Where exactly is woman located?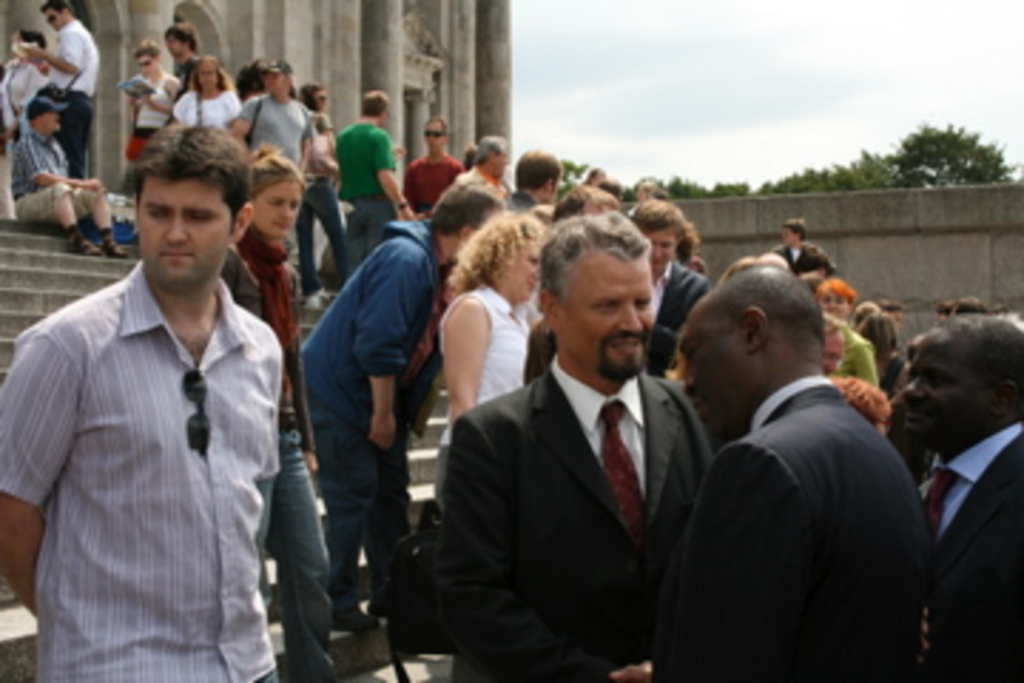
Its bounding box is locate(225, 139, 333, 680).
